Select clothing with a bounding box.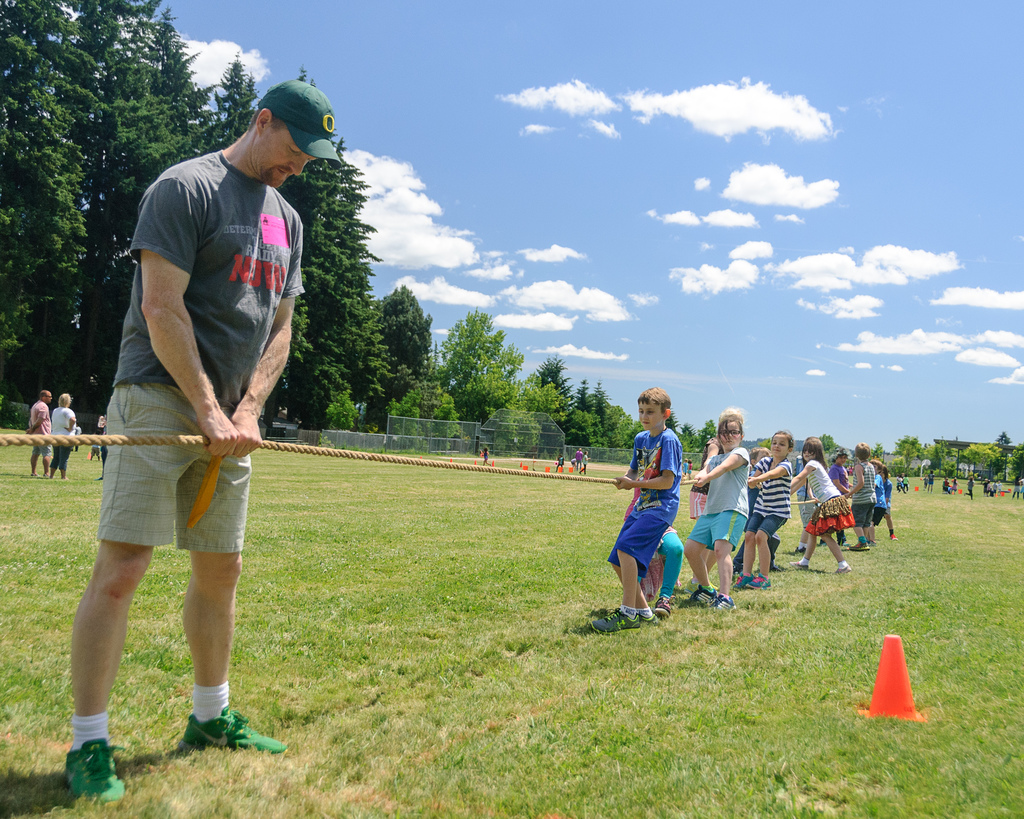
[987, 483, 991, 492].
